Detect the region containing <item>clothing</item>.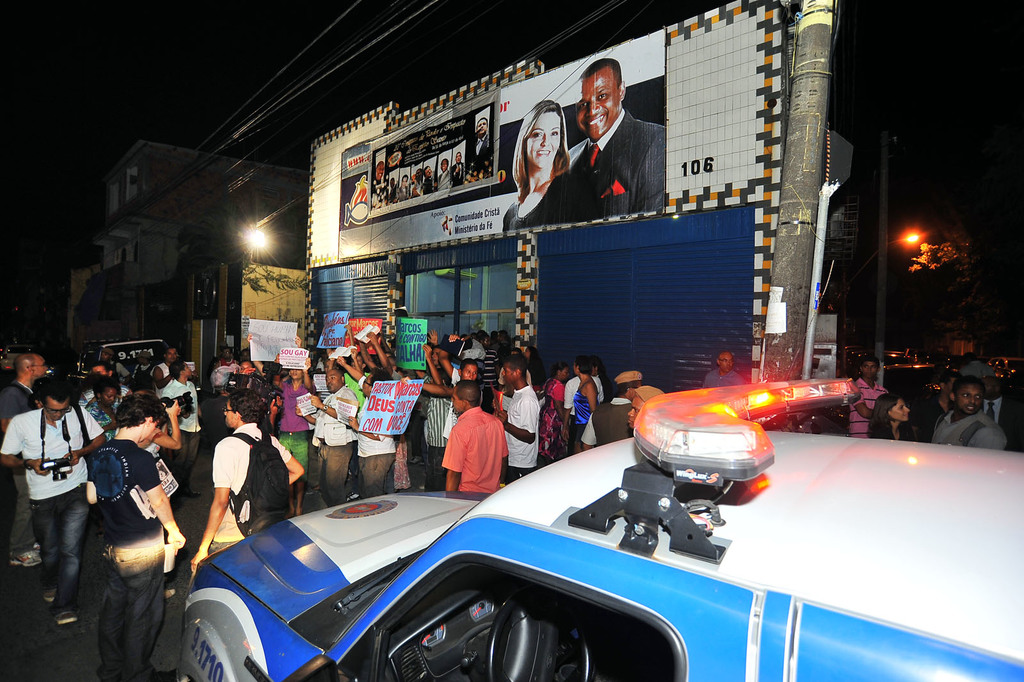
[x1=858, y1=380, x2=888, y2=425].
